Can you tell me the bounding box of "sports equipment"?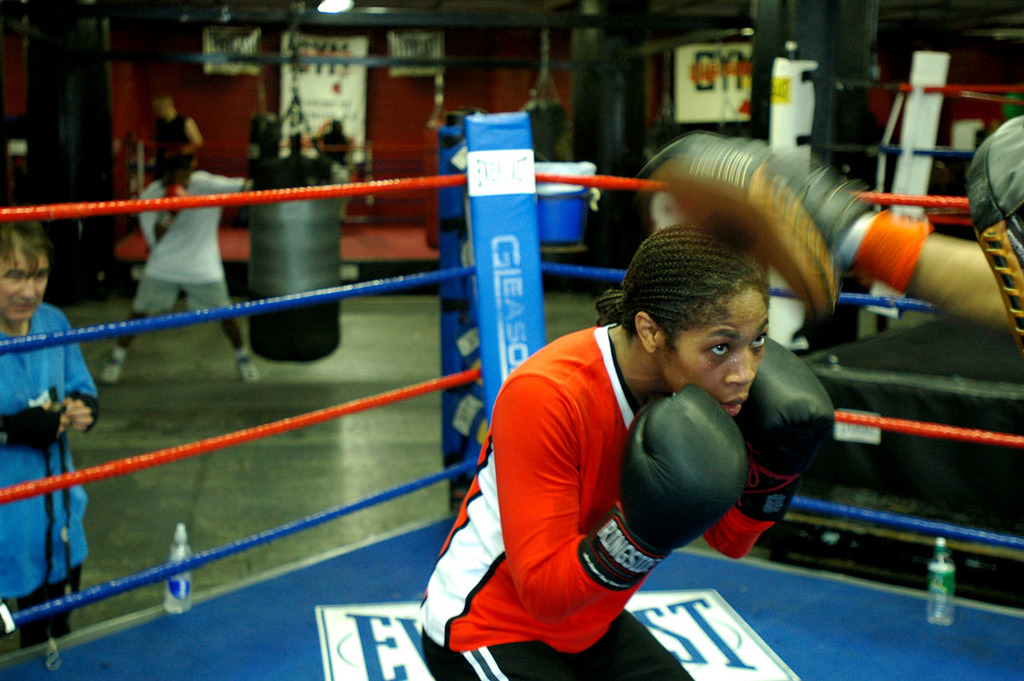
[left=970, top=116, right=1023, bottom=347].
